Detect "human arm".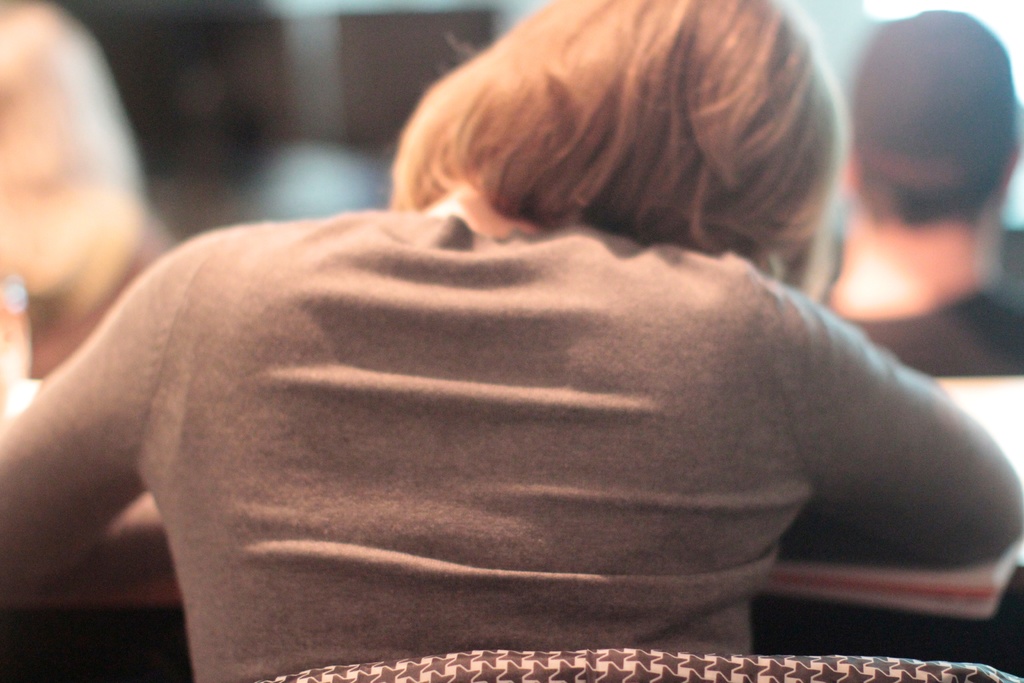
Detected at left=0, top=211, right=210, bottom=604.
